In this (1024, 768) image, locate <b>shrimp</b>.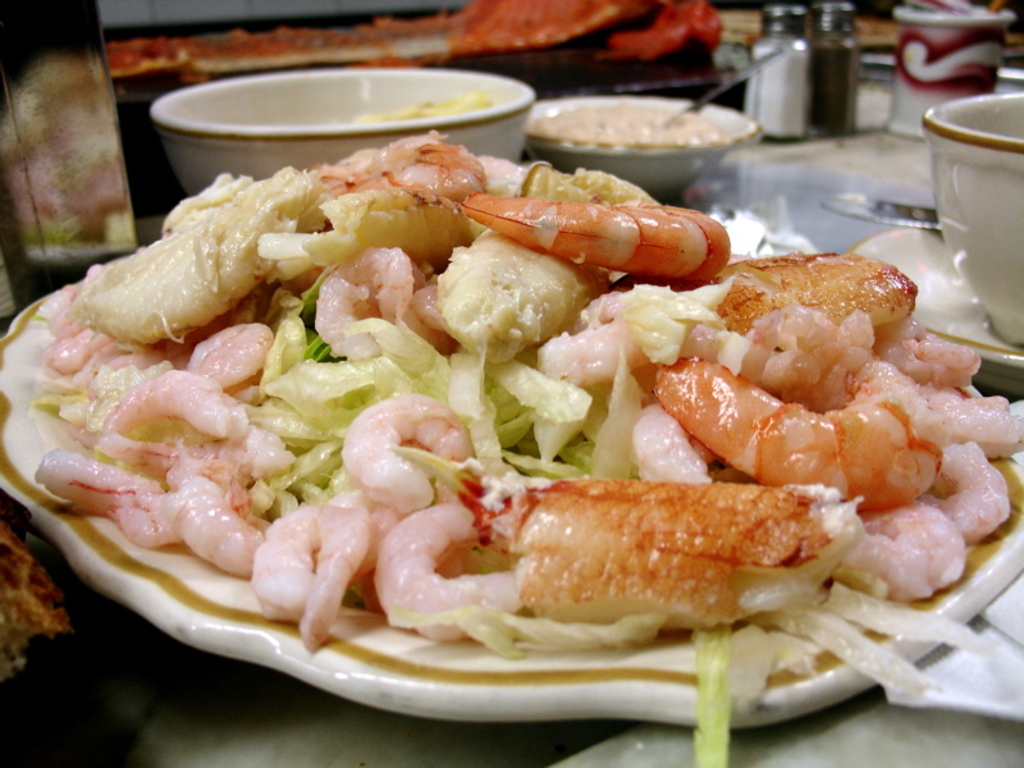
Bounding box: (left=306, top=133, right=484, bottom=204).
